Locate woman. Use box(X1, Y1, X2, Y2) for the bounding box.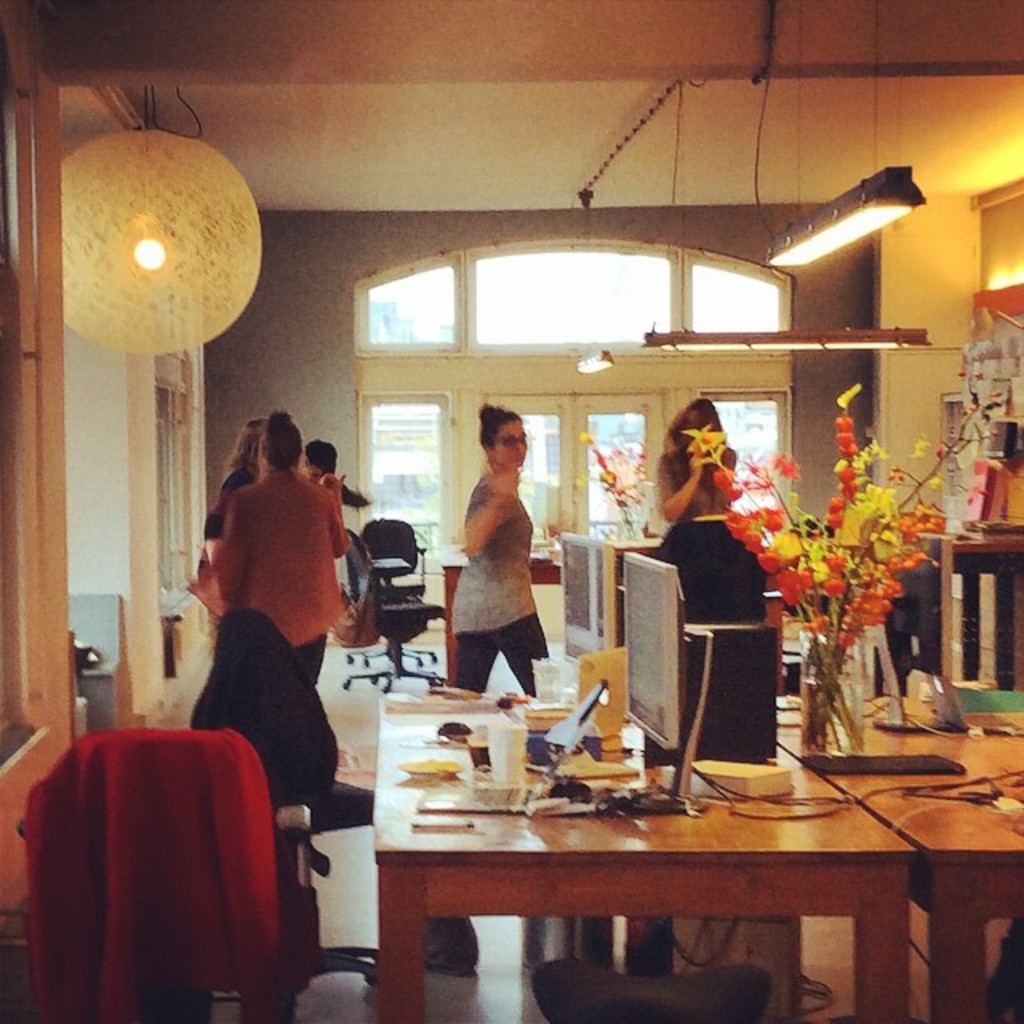
box(186, 392, 358, 864).
